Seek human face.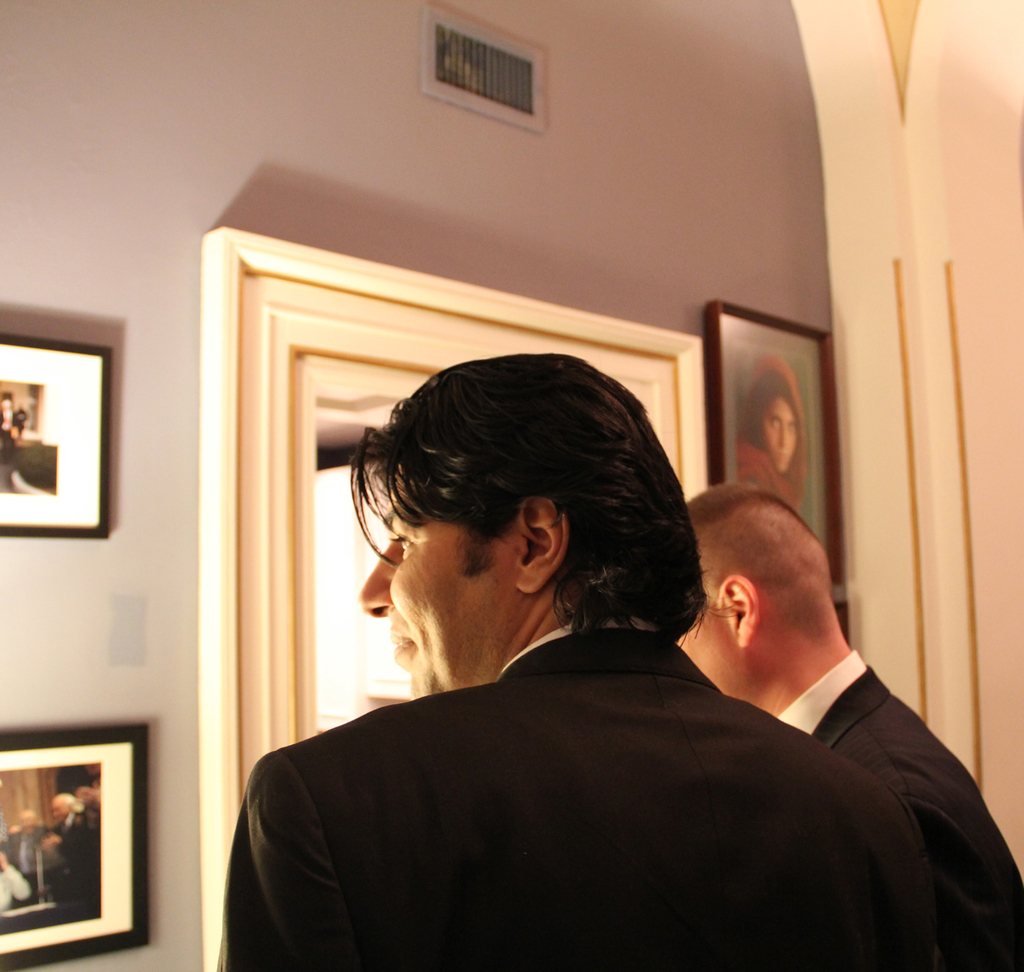
bbox=[359, 482, 514, 694].
